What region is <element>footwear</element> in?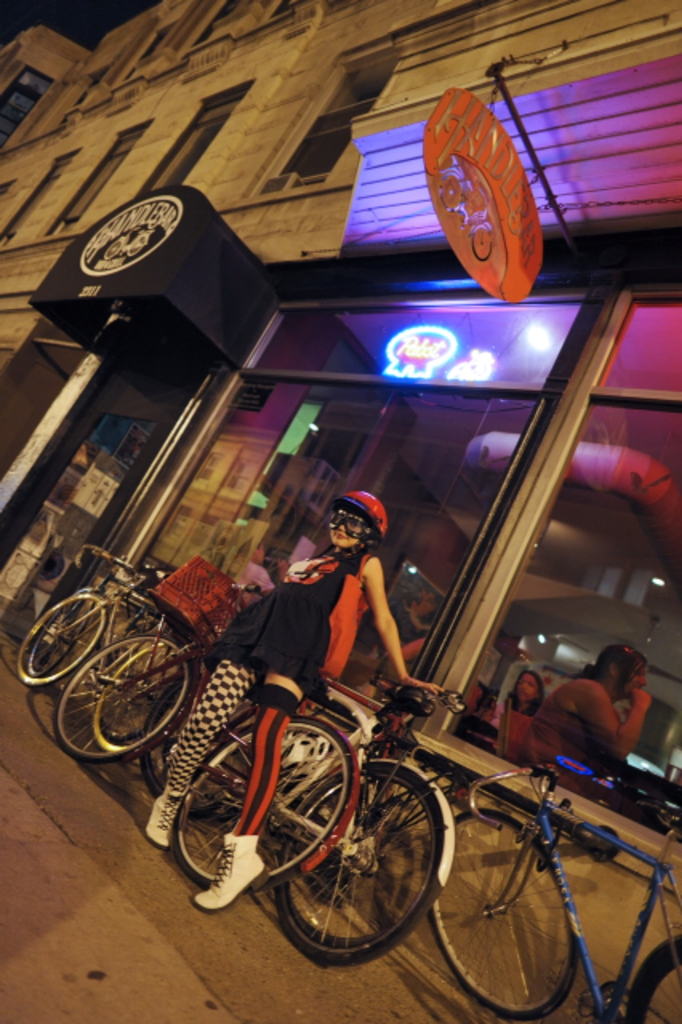
<bbox>142, 787, 187, 856</bbox>.
